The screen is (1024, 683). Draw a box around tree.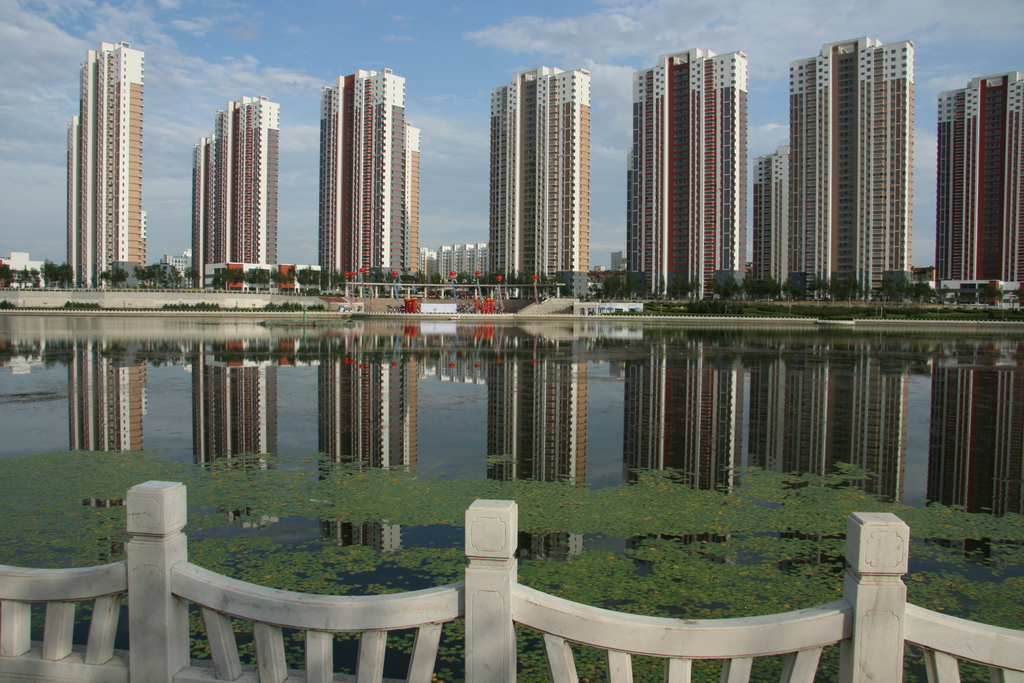
x1=182 y1=267 x2=199 y2=286.
